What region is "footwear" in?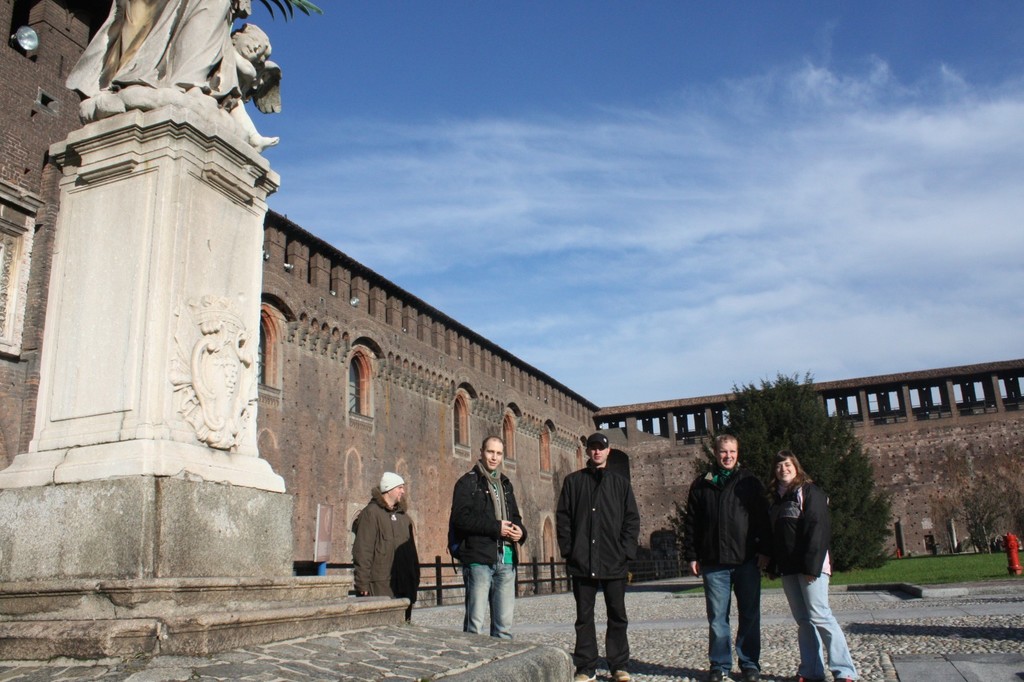
crop(714, 671, 733, 680).
